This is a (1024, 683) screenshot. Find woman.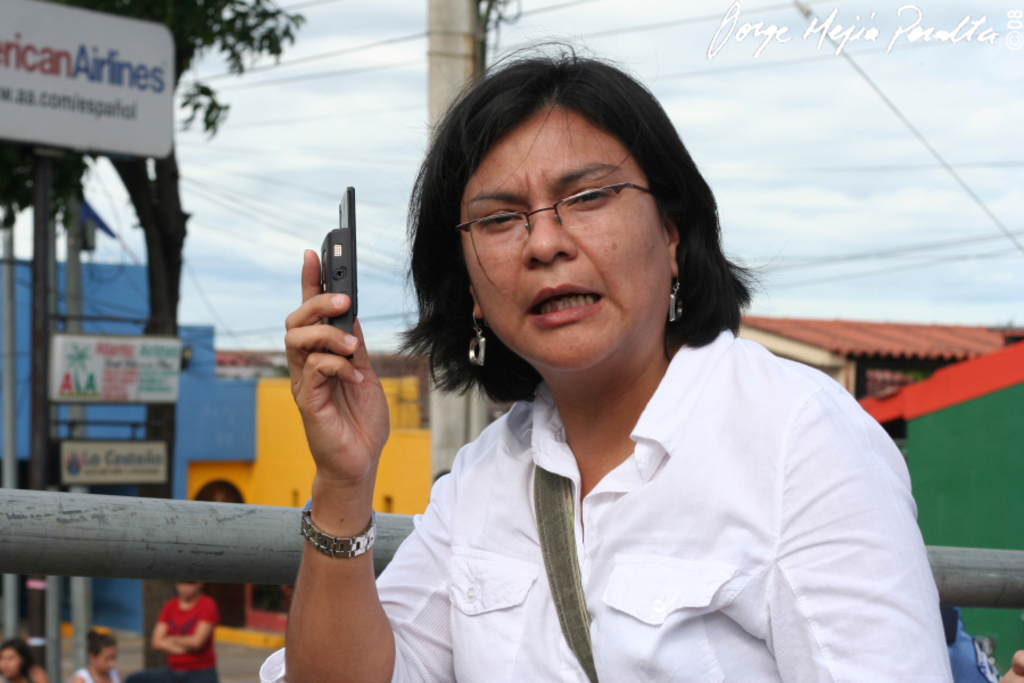
Bounding box: [336, 68, 941, 669].
